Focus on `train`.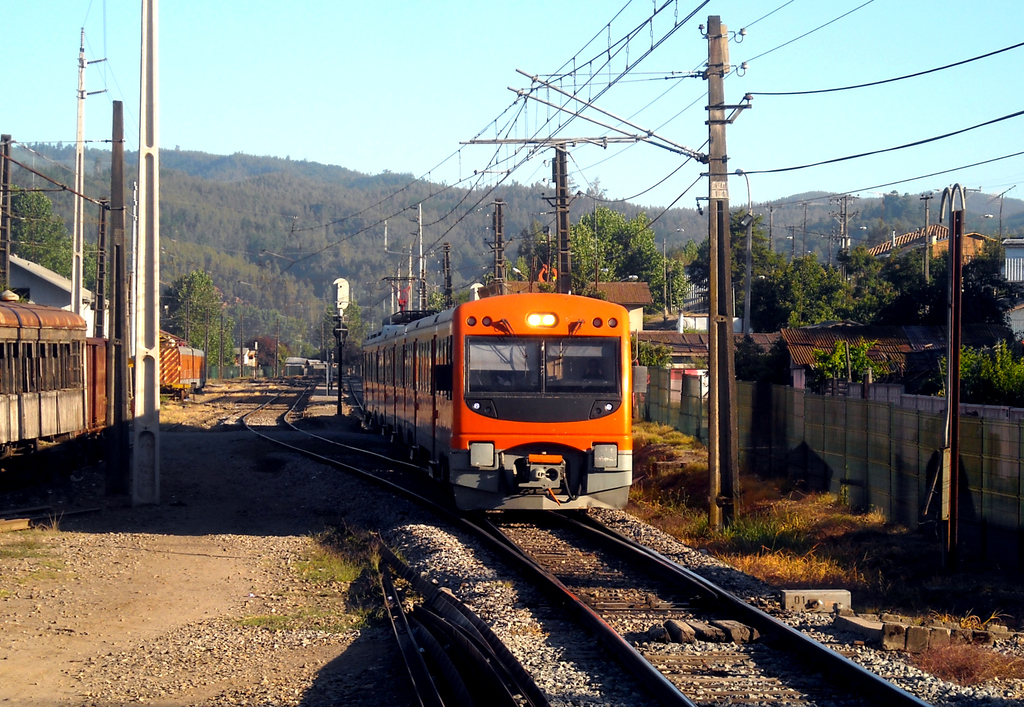
Focused at <bbox>356, 277, 629, 504</bbox>.
